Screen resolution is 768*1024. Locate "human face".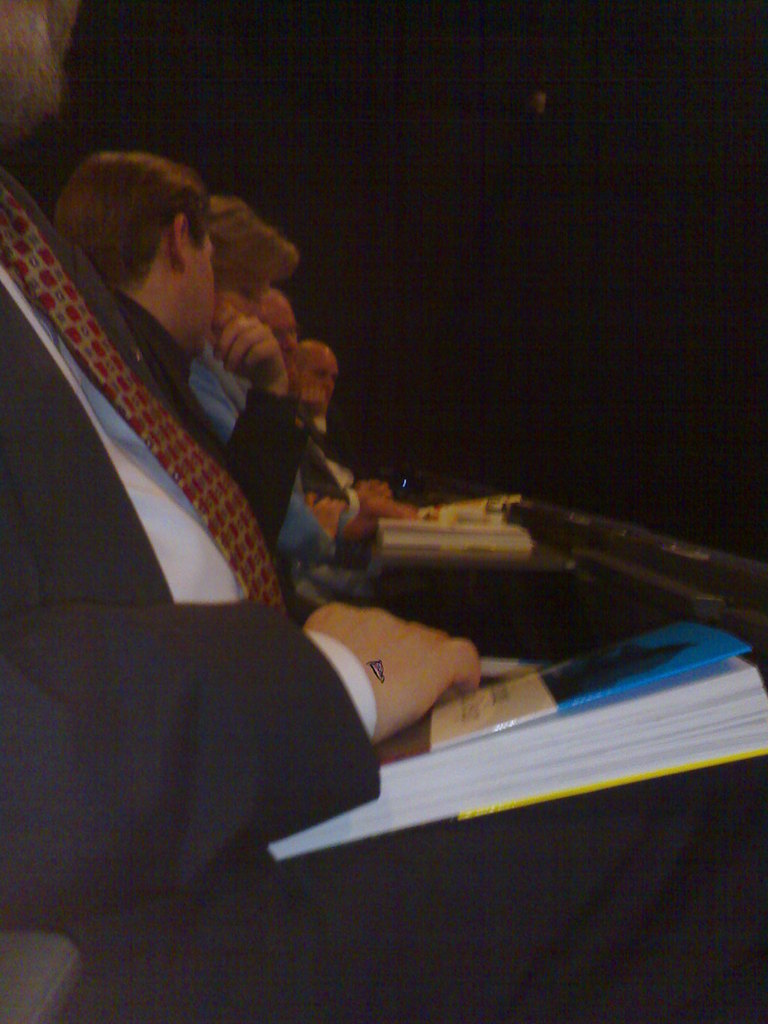
x1=307 y1=349 x2=338 y2=399.
